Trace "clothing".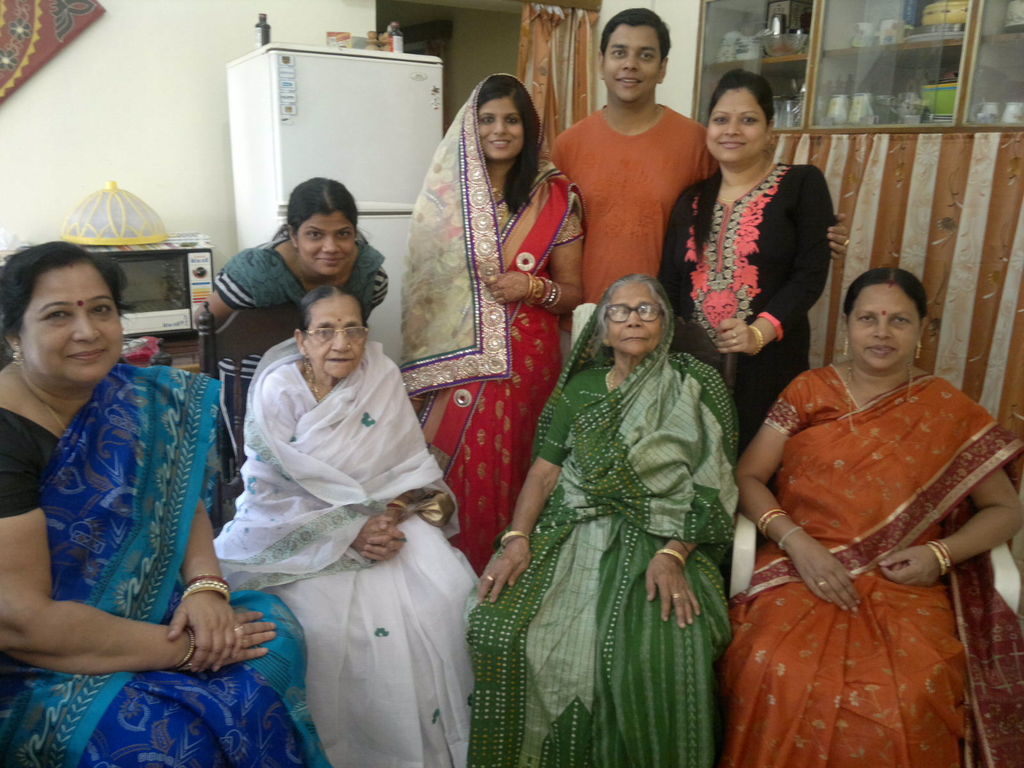
Traced to Rect(653, 158, 832, 498).
